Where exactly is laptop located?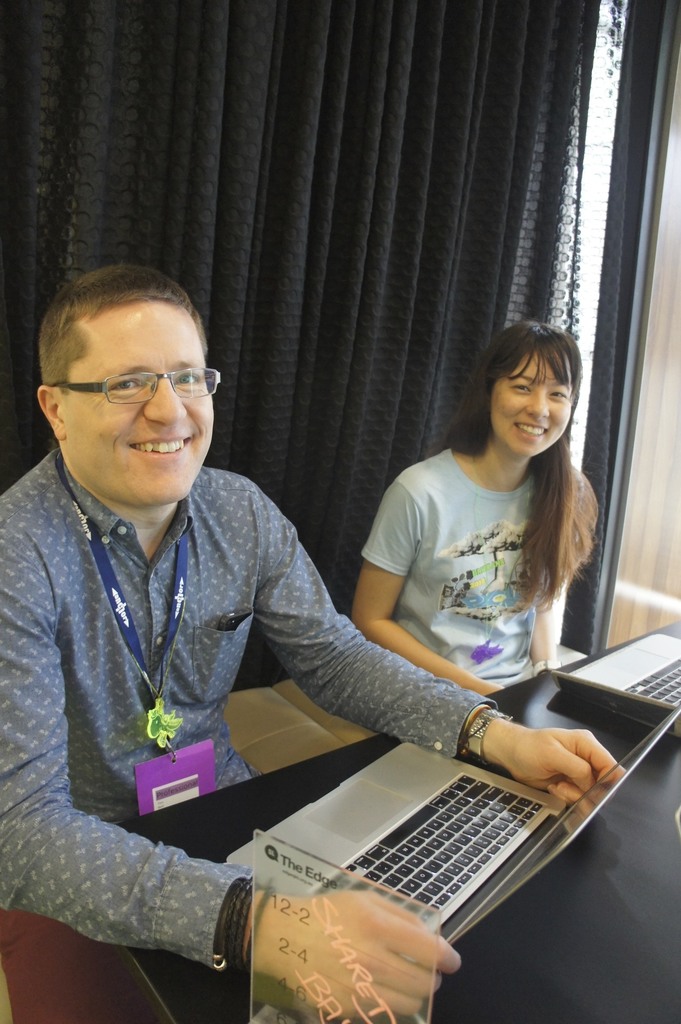
Its bounding box is rect(567, 635, 679, 708).
